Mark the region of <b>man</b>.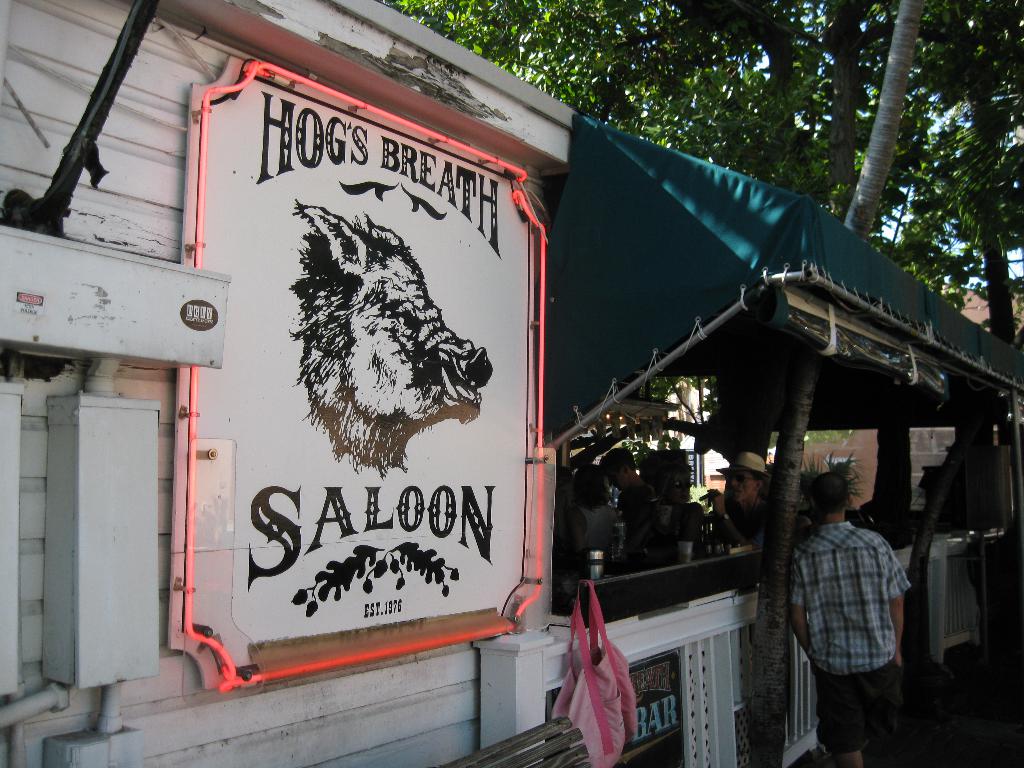
Region: (773, 465, 920, 756).
